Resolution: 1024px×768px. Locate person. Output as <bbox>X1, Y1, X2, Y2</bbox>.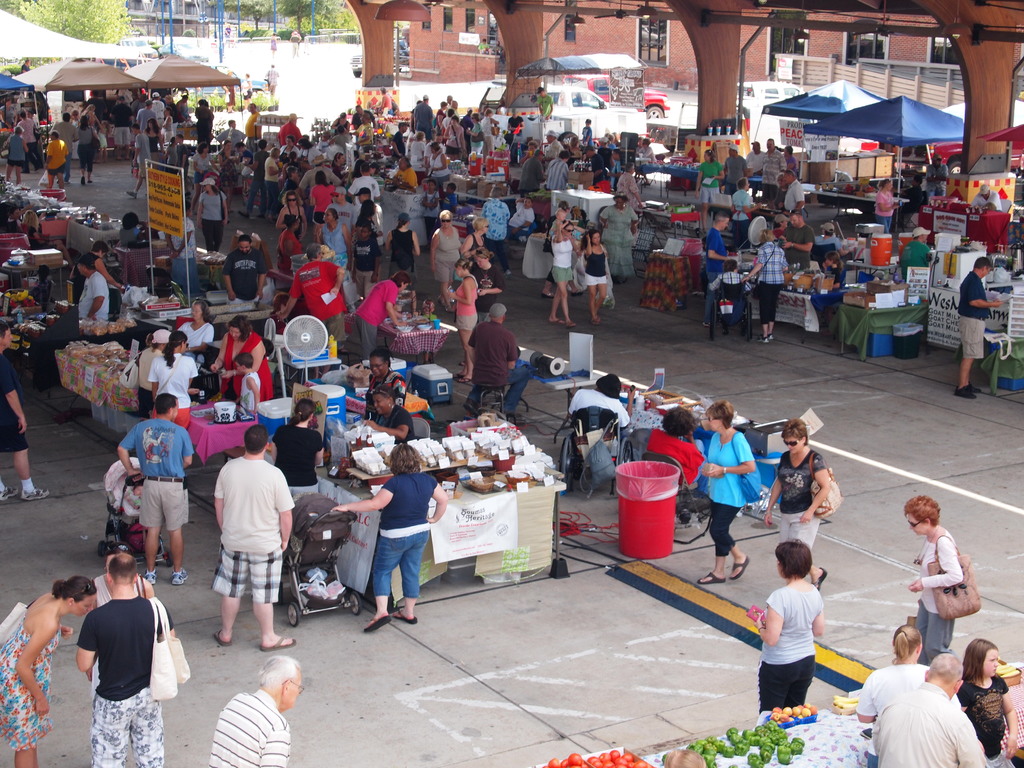
<bbox>4, 580, 84, 767</bbox>.
